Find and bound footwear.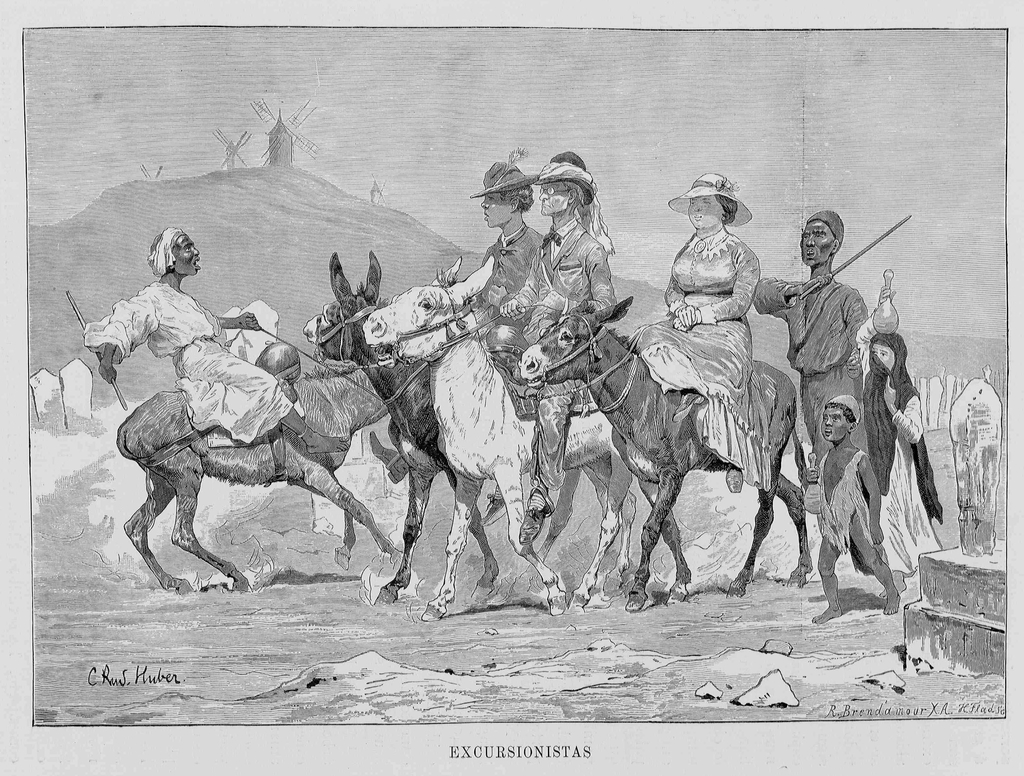
Bound: [left=520, top=490, right=558, bottom=545].
